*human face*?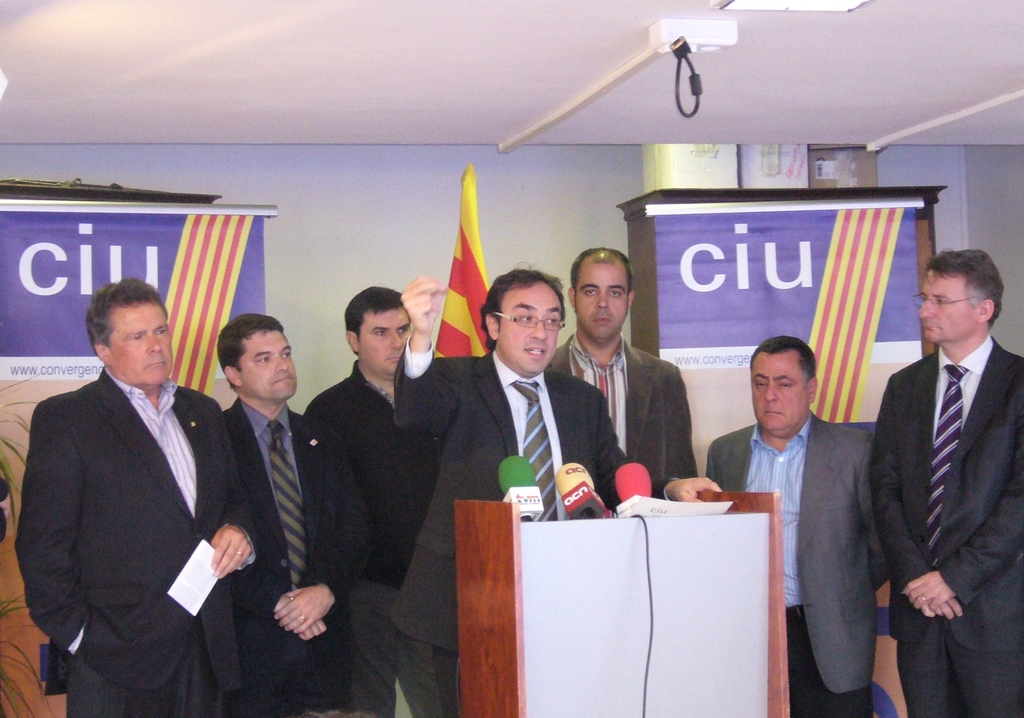
locate(246, 327, 301, 400)
